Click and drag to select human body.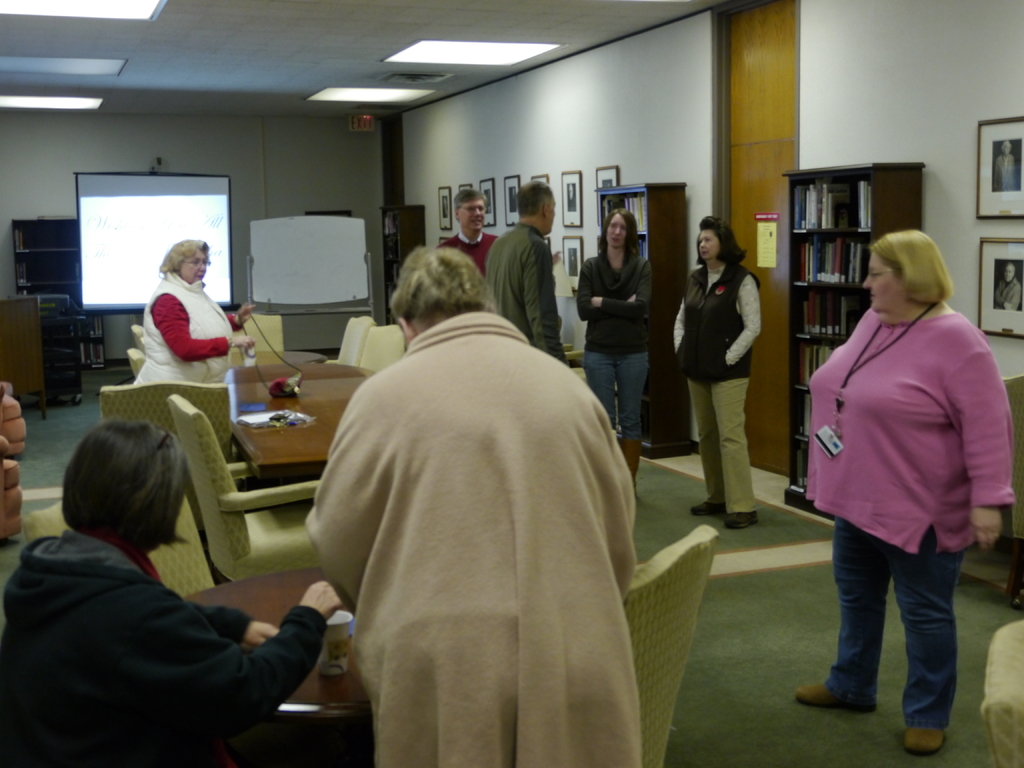
Selection: [x1=575, y1=205, x2=655, y2=485].
